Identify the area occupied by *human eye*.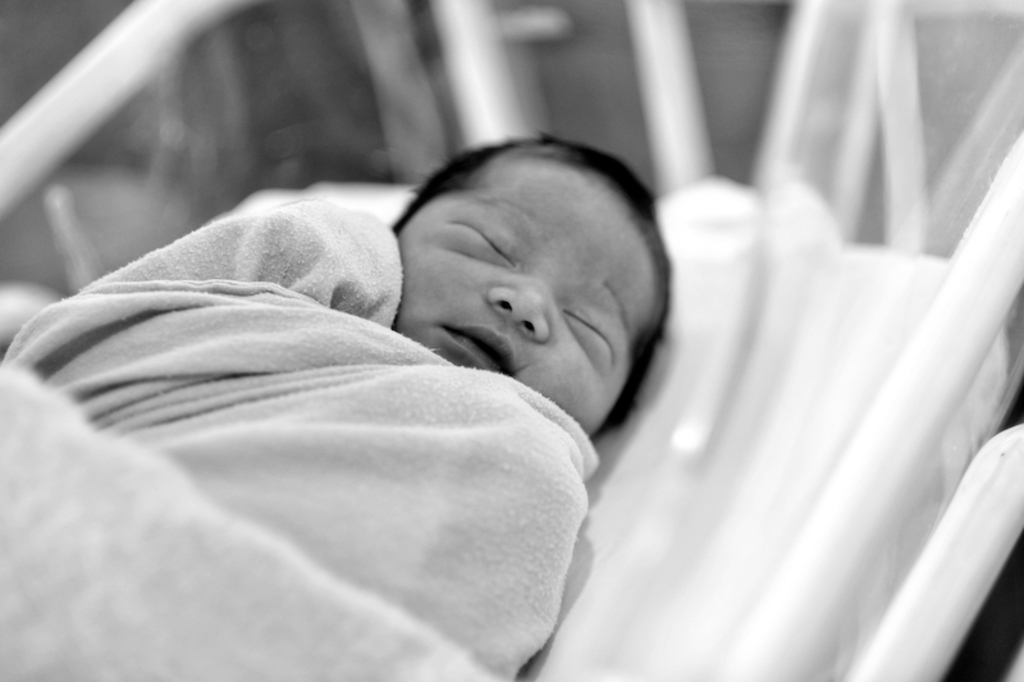
Area: locate(444, 212, 518, 265).
